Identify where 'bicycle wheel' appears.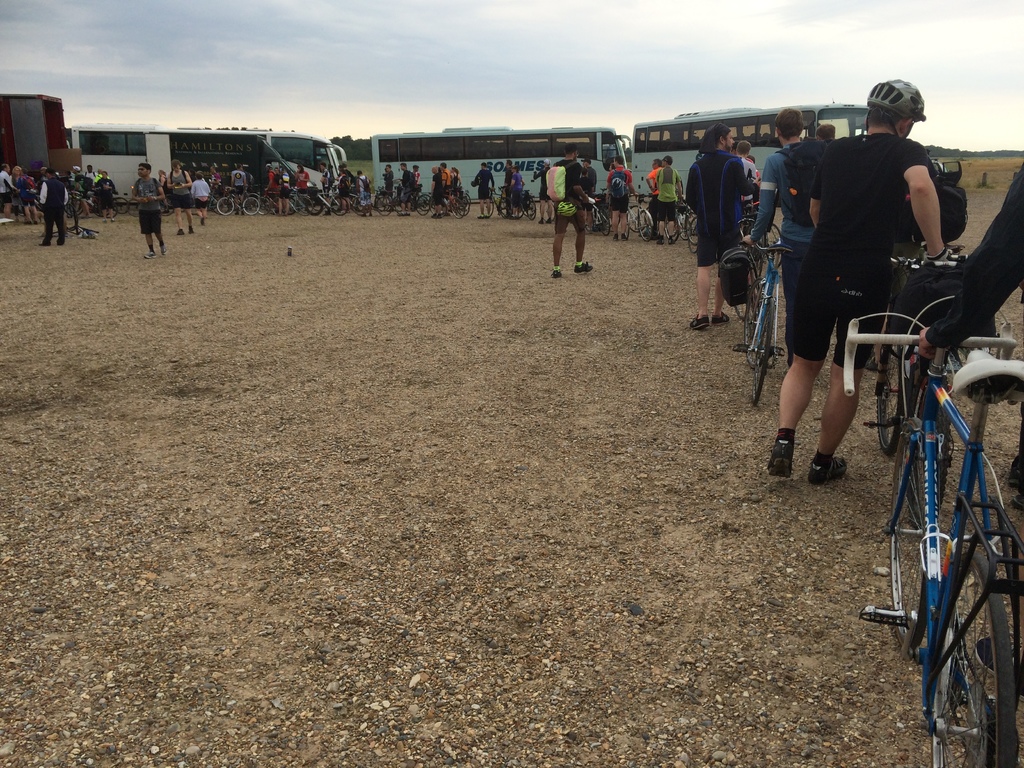
Appears at rect(127, 198, 140, 218).
